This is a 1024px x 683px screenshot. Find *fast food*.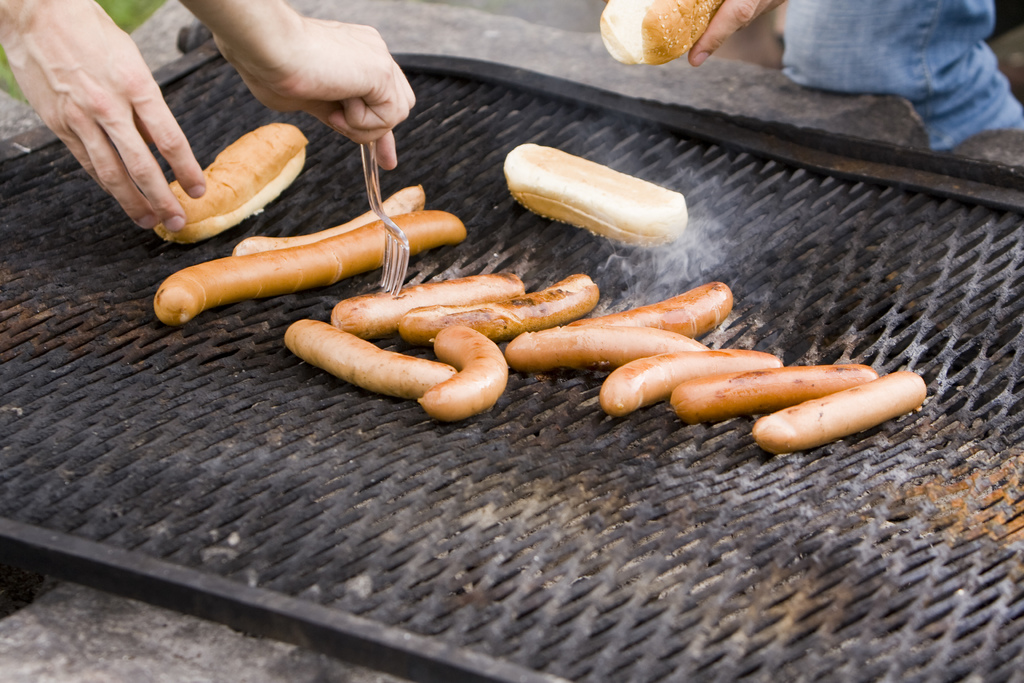
Bounding box: [154,122,309,243].
